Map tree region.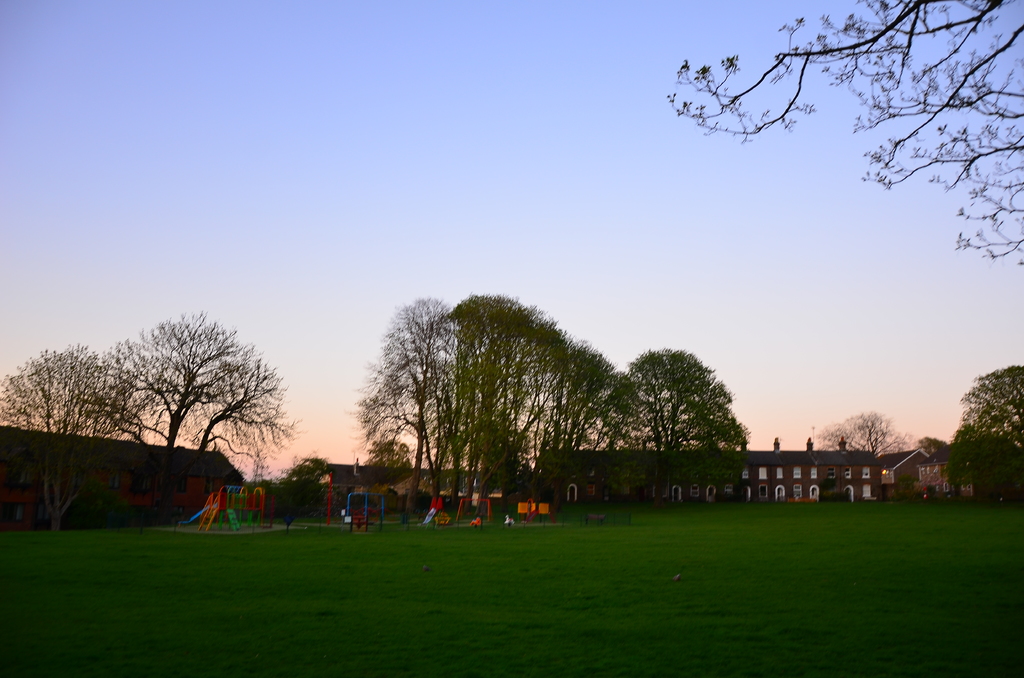
Mapped to {"x1": 810, "y1": 404, "x2": 918, "y2": 464}.
